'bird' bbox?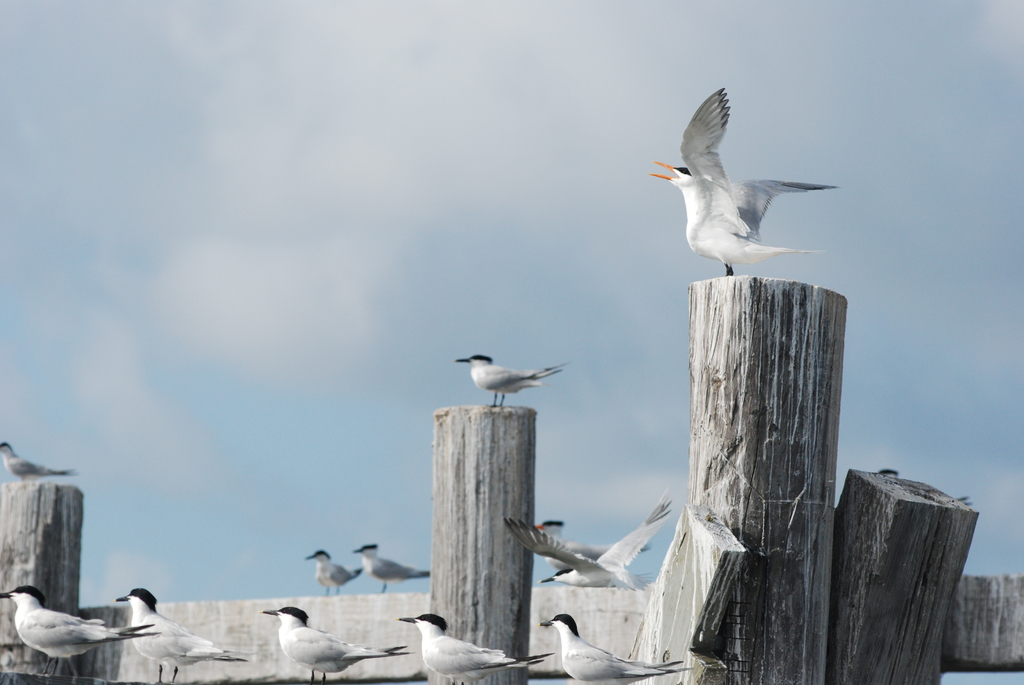
<bbox>456, 347, 572, 409</bbox>
